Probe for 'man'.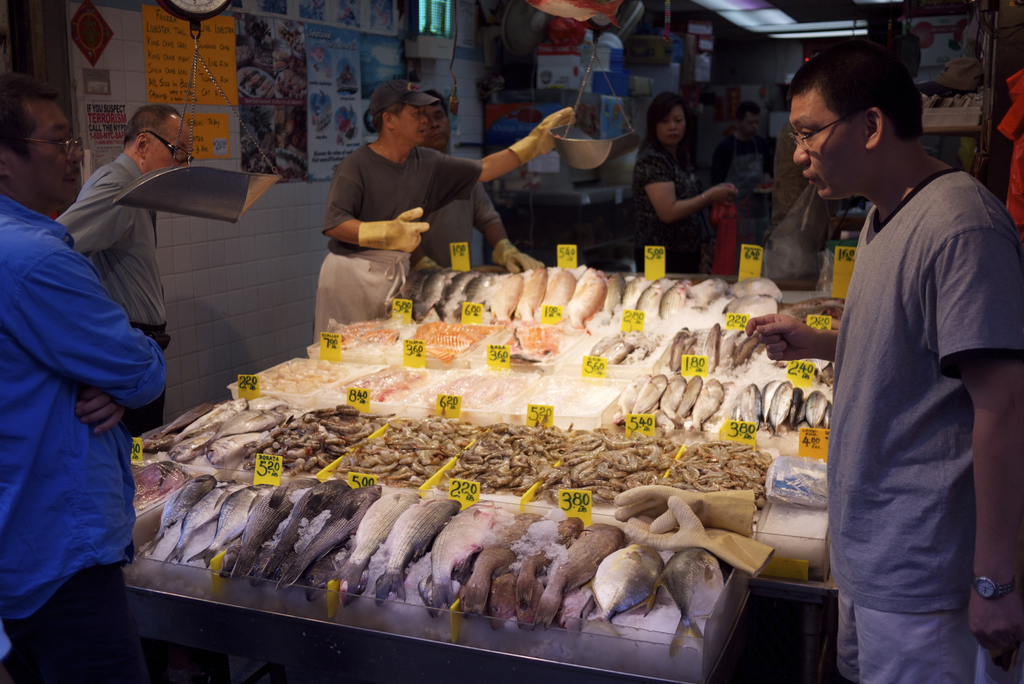
Probe result: 786:35:1008:683.
